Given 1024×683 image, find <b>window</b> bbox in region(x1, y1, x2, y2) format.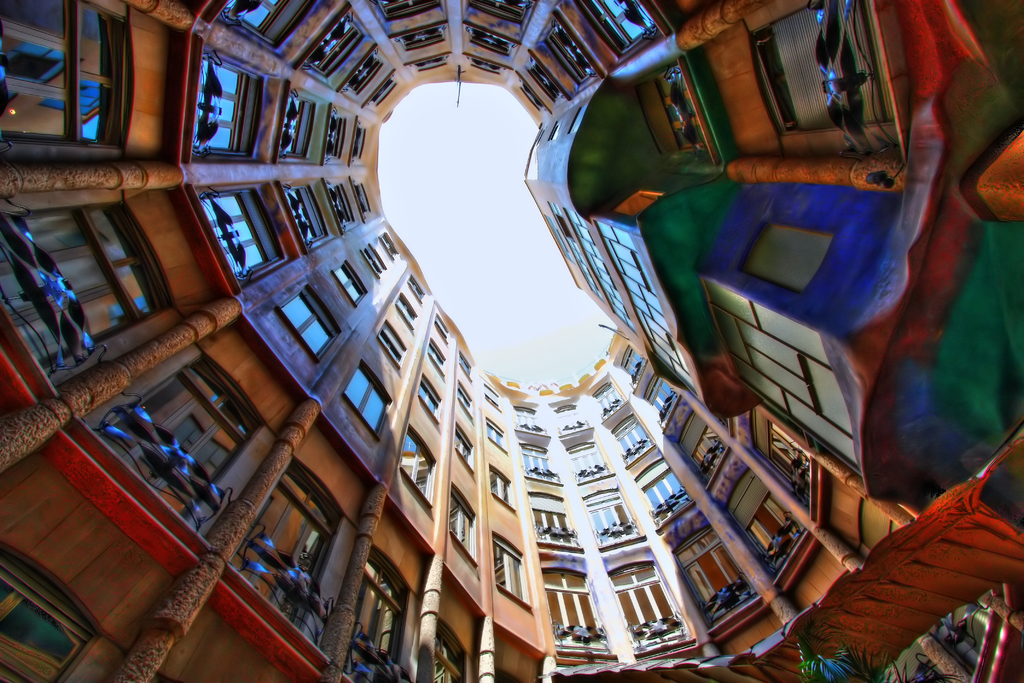
region(610, 561, 689, 644).
